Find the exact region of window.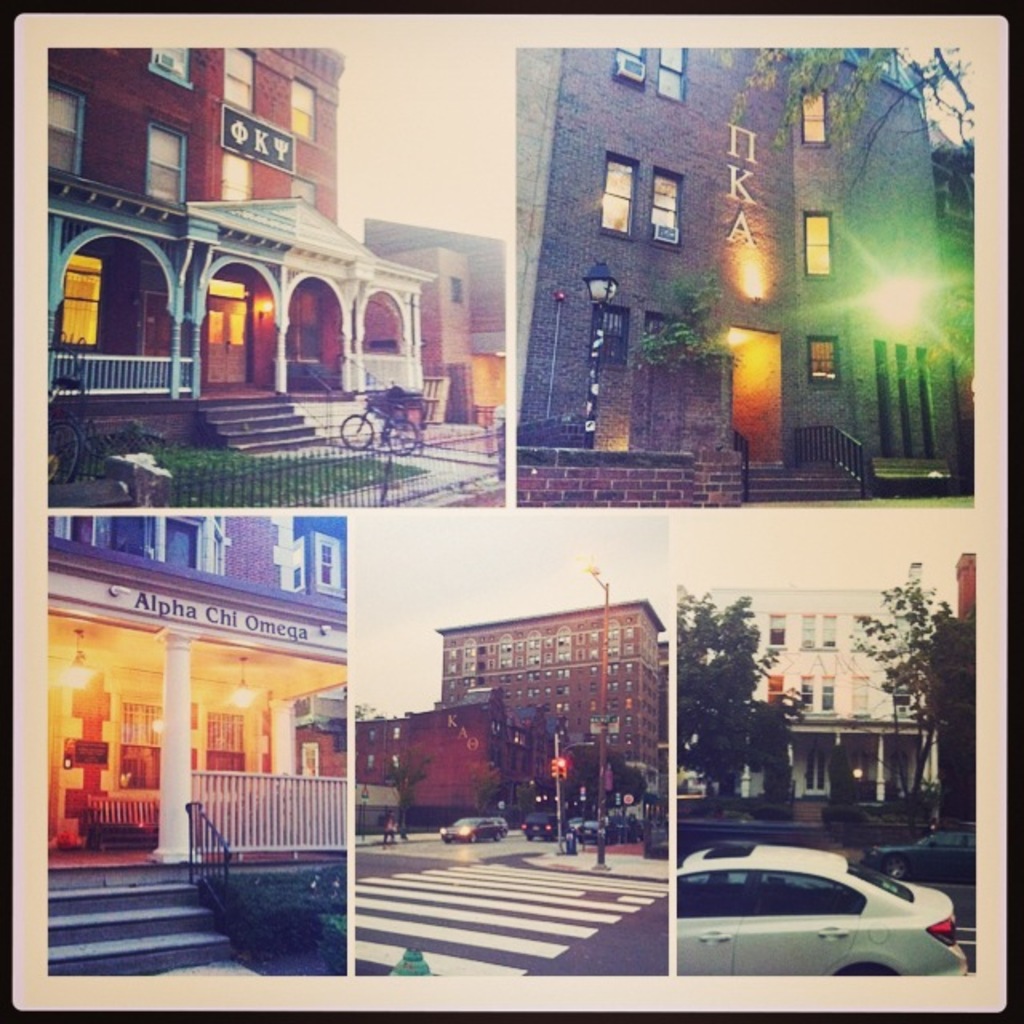
Exact region: region(61, 258, 104, 341).
